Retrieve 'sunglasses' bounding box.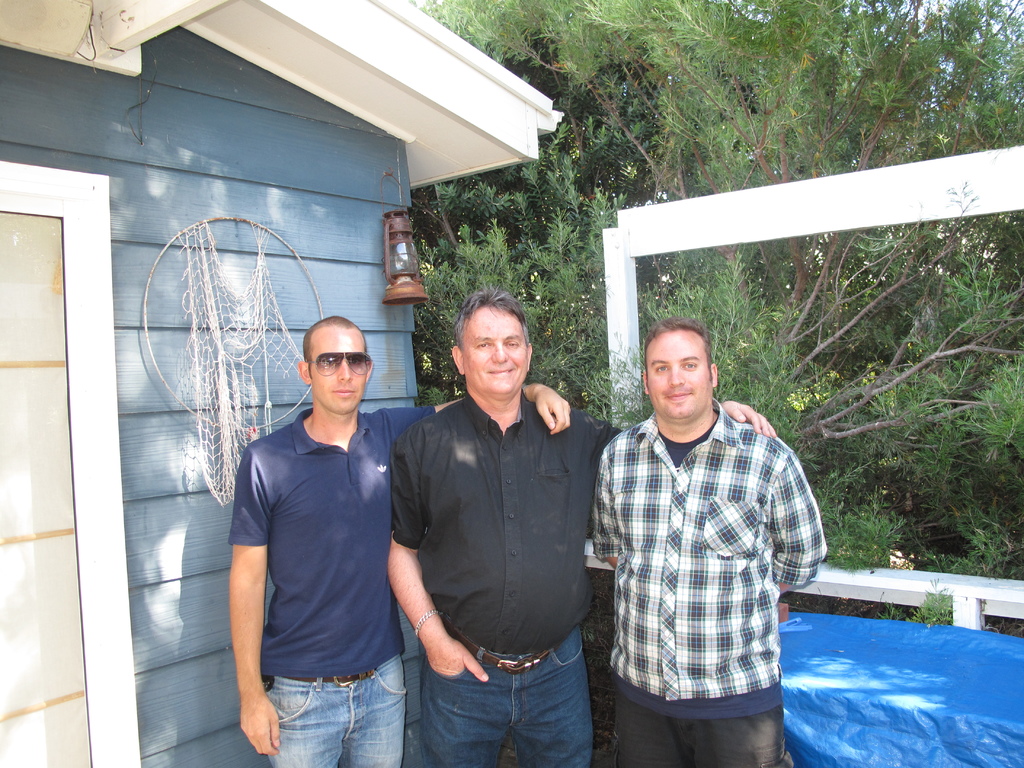
Bounding box: Rect(310, 352, 371, 377).
